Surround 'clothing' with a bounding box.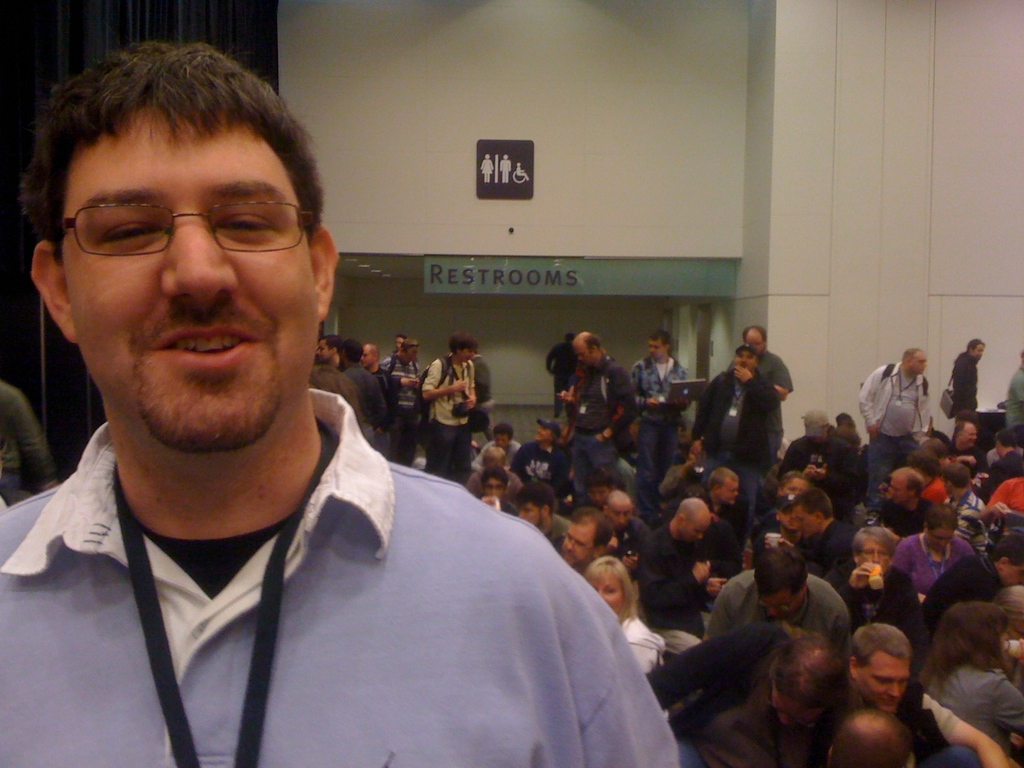
{"left": 636, "top": 356, "right": 678, "bottom": 437}.
